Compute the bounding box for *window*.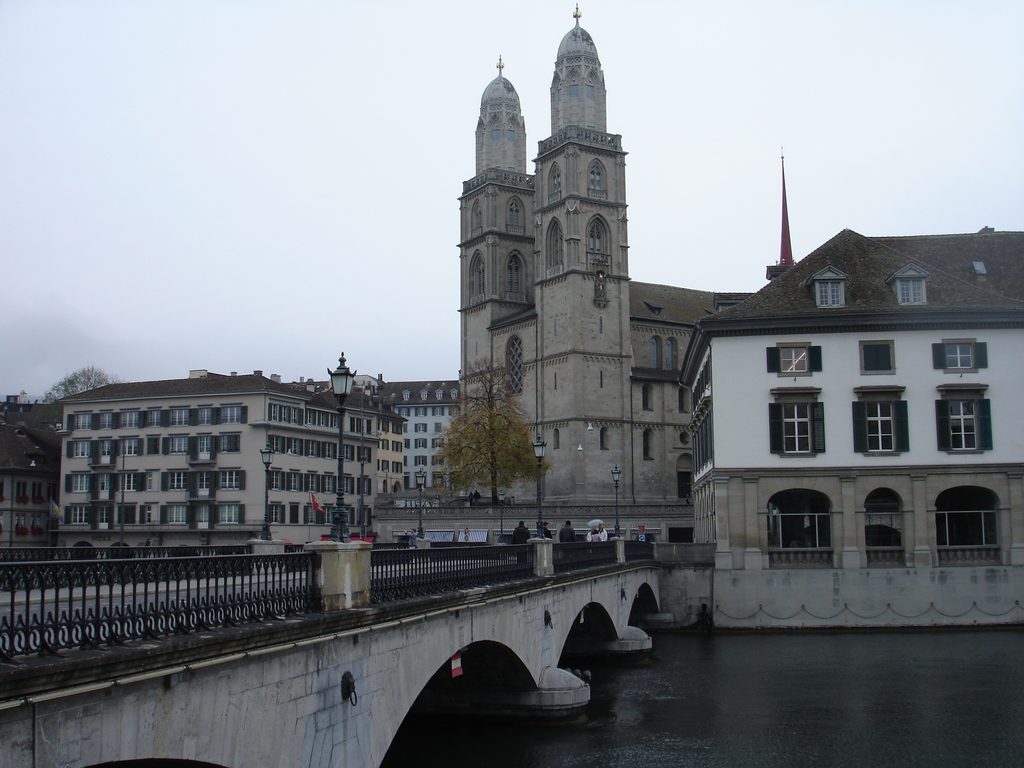
{"x1": 163, "y1": 505, "x2": 239, "y2": 532}.
